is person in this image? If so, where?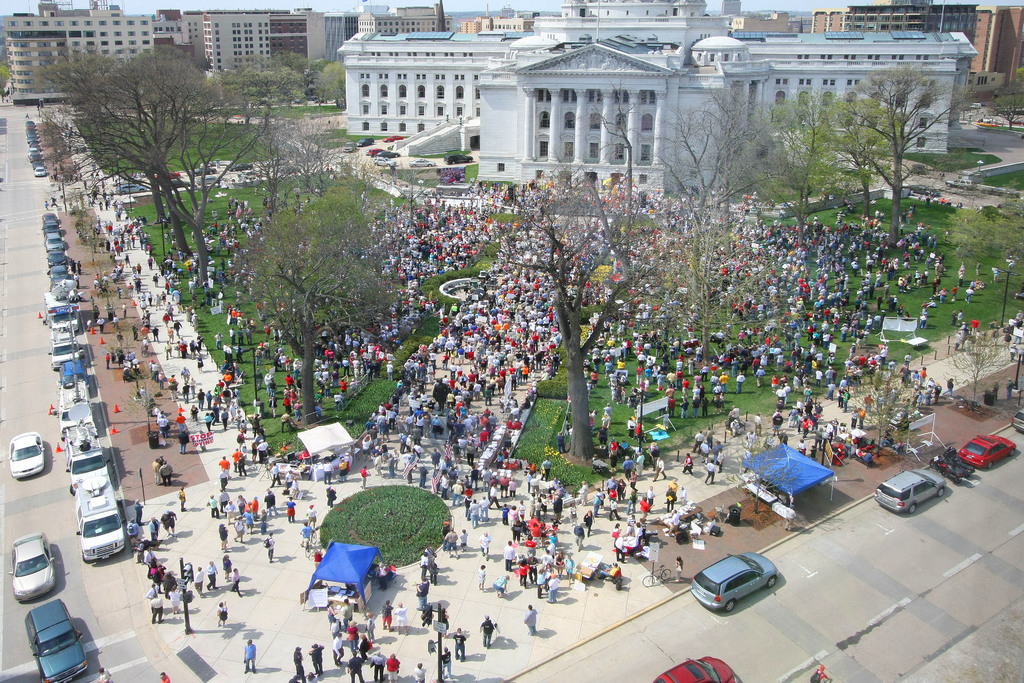
Yes, at detection(976, 263, 980, 277).
